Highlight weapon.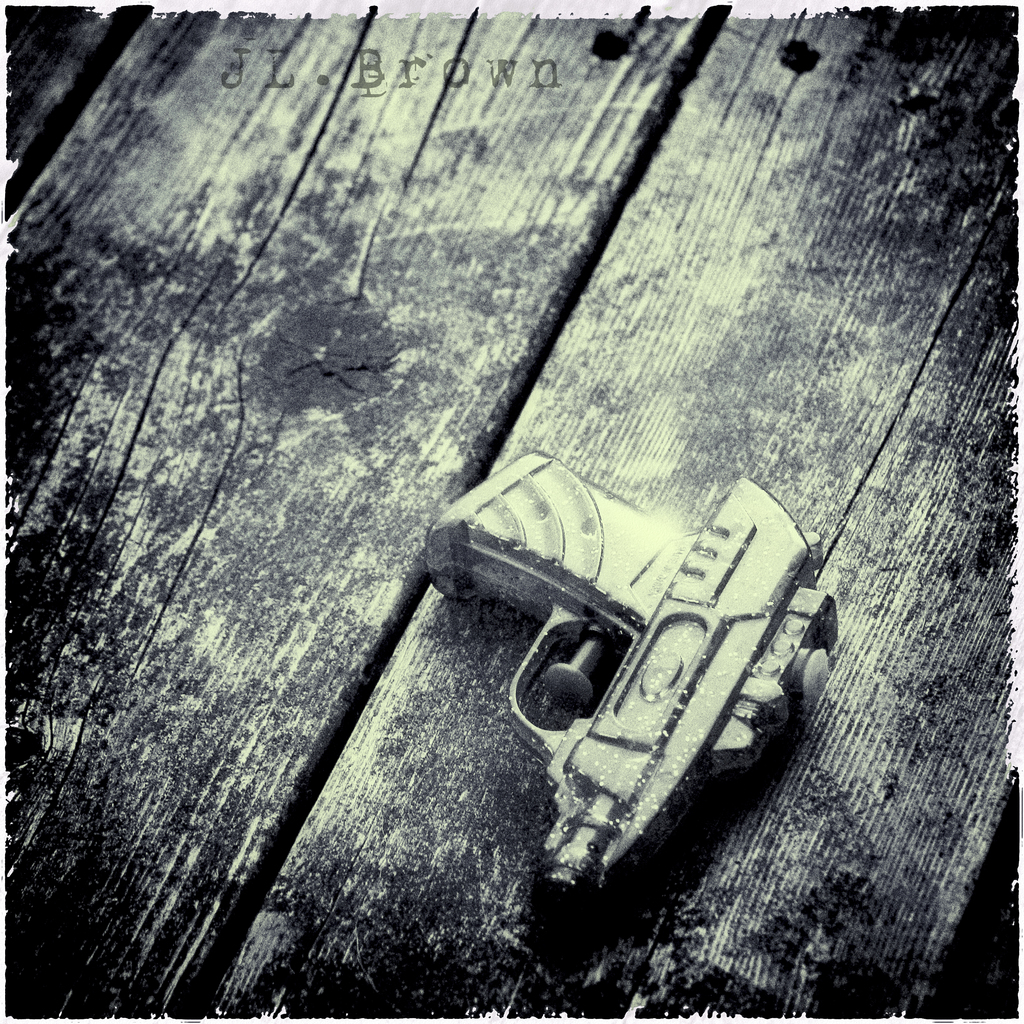
Highlighted region: <bbox>470, 451, 824, 915</bbox>.
